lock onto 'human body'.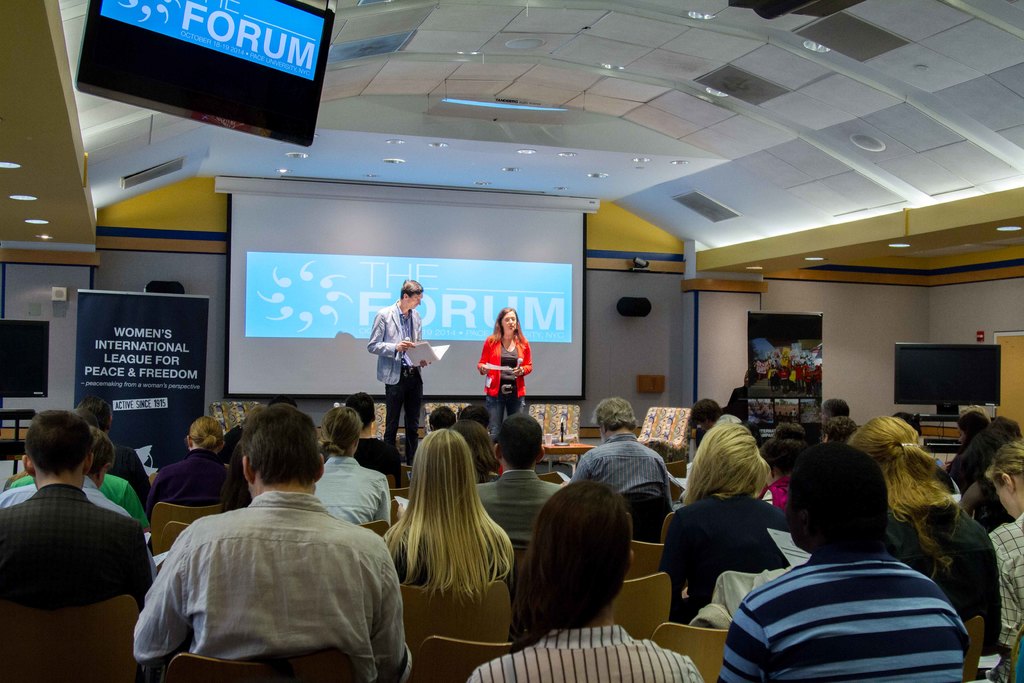
Locked: locate(657, 422, 790, 621).
